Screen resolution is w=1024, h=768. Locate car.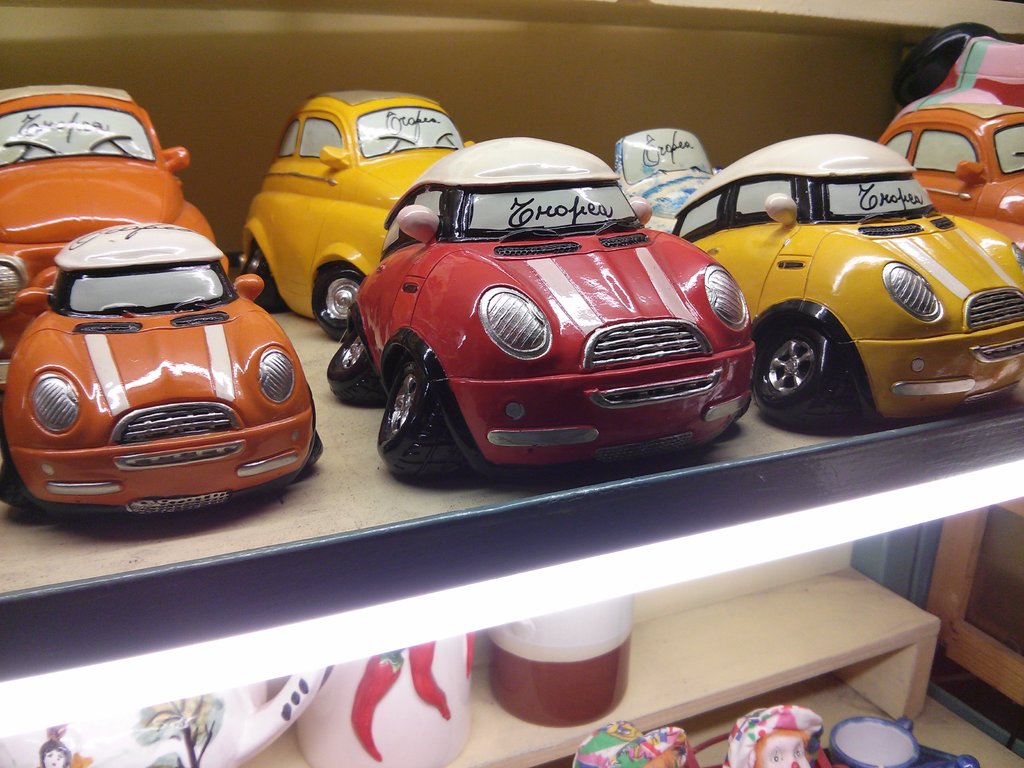
<box>235,84,483,335</box>.
